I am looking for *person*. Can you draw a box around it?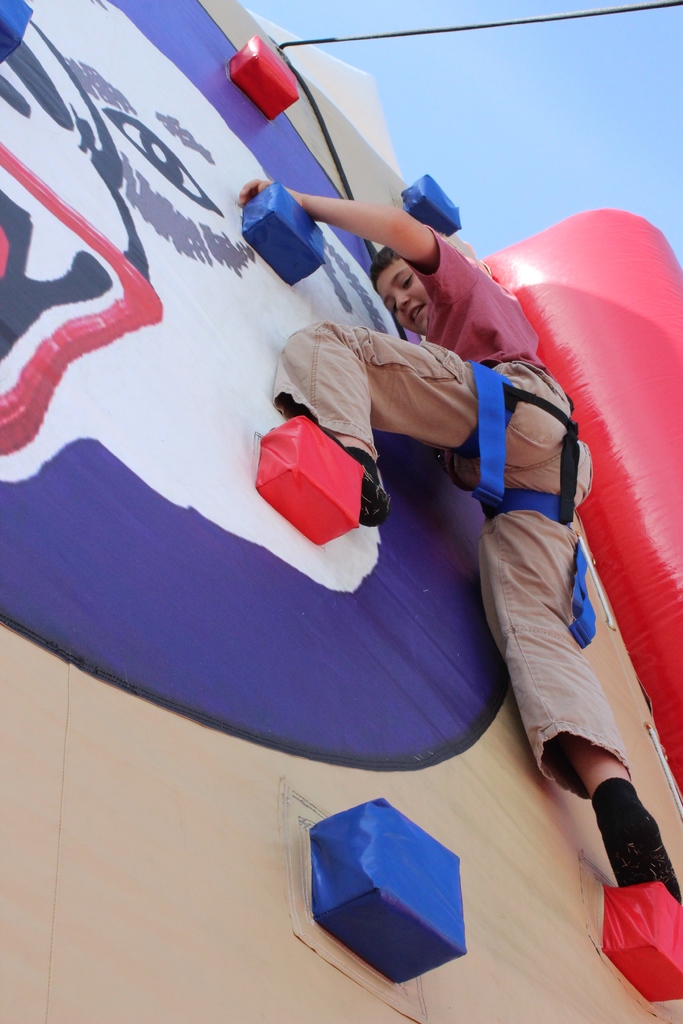
Sure, the bounding box is 233:178:682:902.
